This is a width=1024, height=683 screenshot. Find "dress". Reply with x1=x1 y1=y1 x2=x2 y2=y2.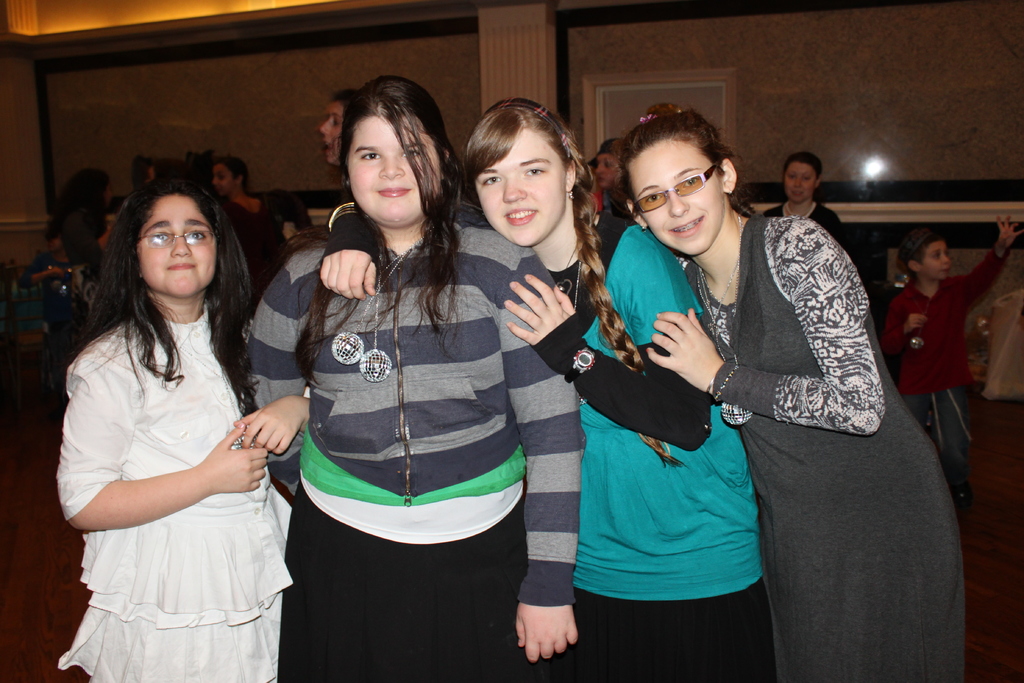
x1=686 y1=213 x2=968 y2=682.
